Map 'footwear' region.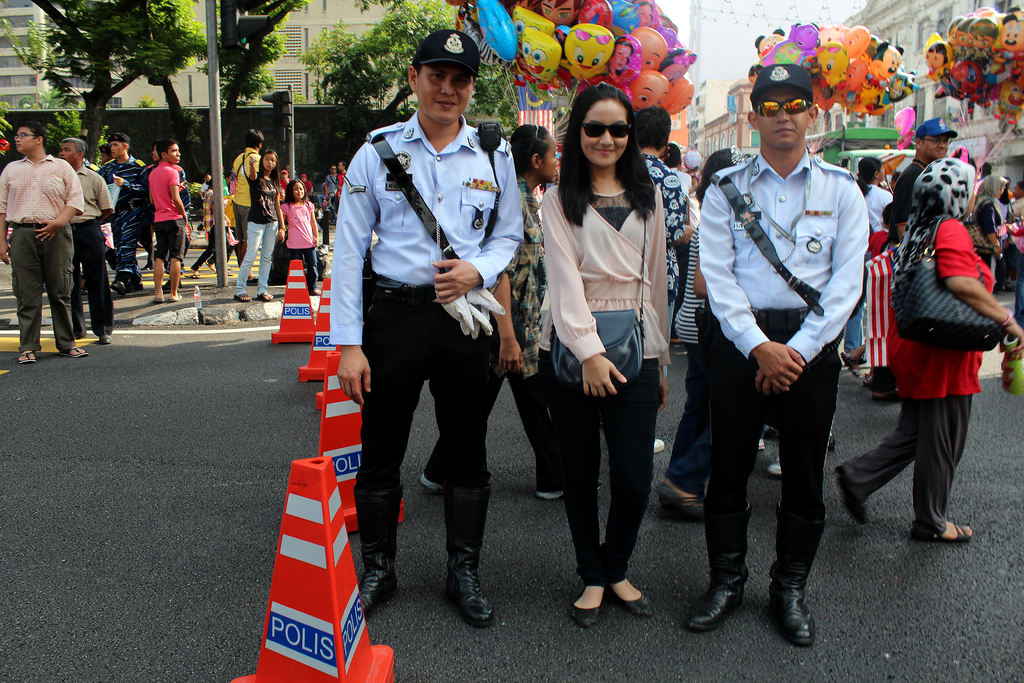
Mapped to region(657, 478, 750, 525).
